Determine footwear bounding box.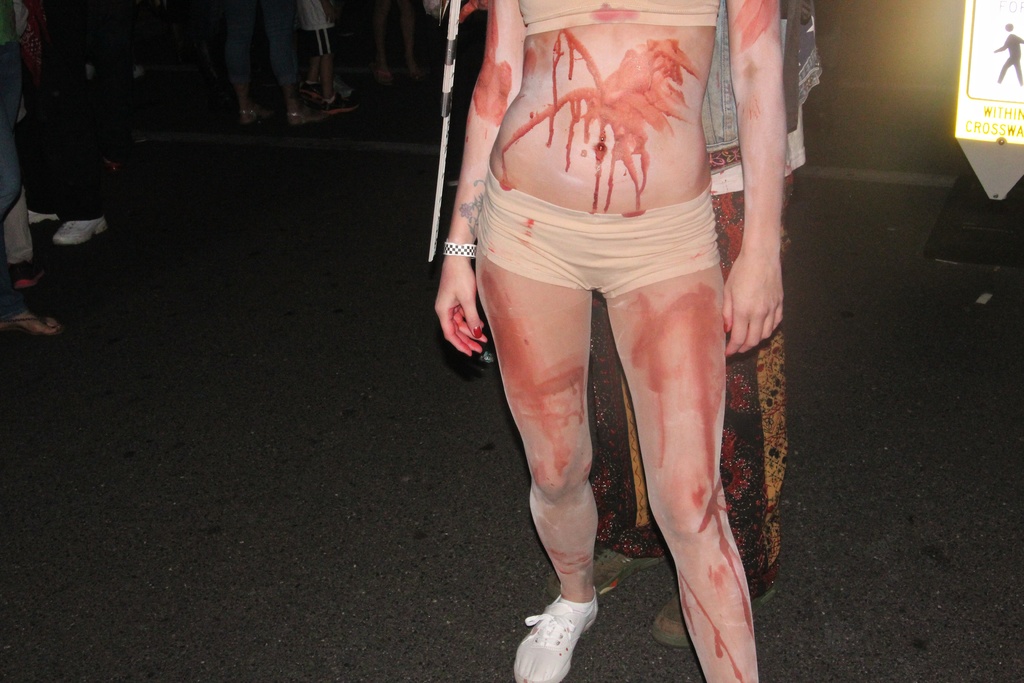
Determined: region(0, 313, 68, 336).
